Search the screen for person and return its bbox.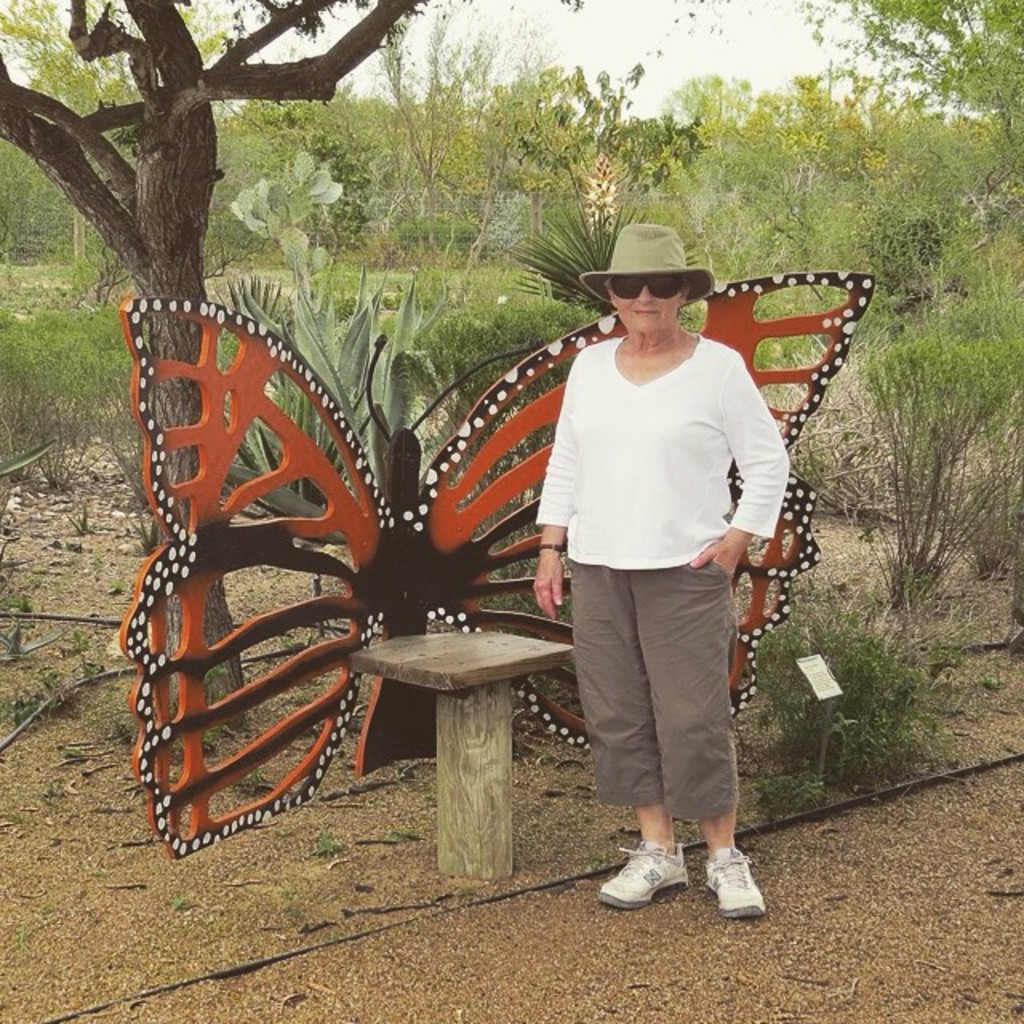
Found: bbox(538, 230, 802, 946).
